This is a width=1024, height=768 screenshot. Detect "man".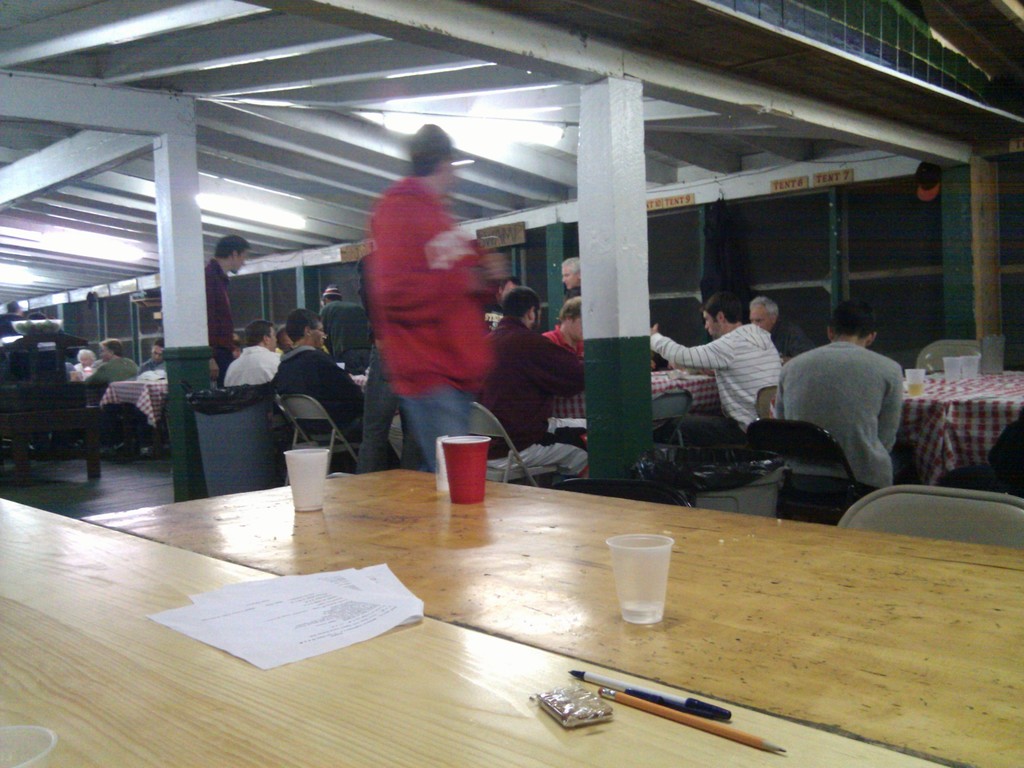
x1=781, y1=305, x2=932, y2=504.
